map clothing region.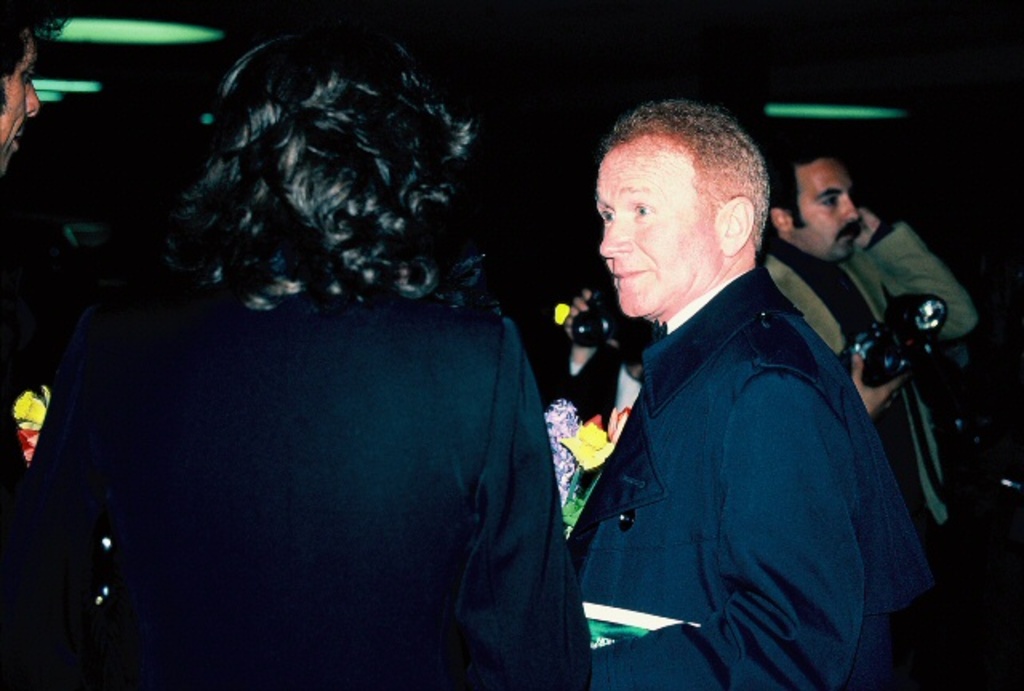
Mapped to 766,216,978,518.
